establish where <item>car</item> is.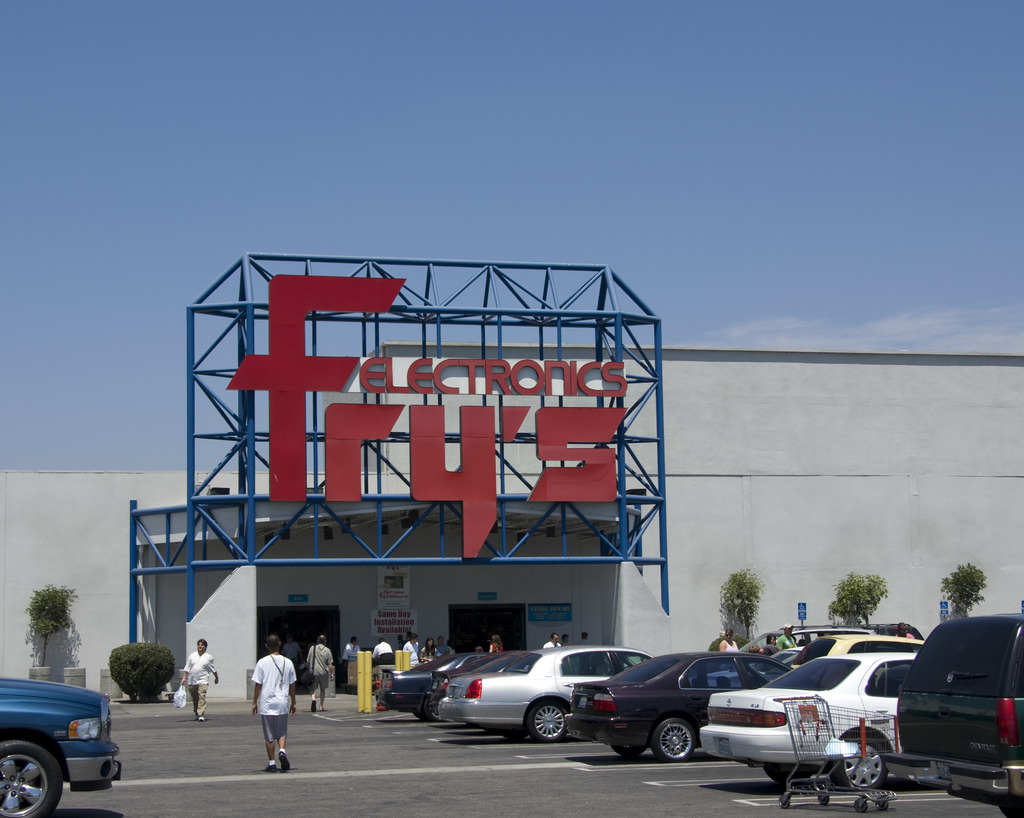
Established at (x1=571, y1=655, x2=799, y2=762).
